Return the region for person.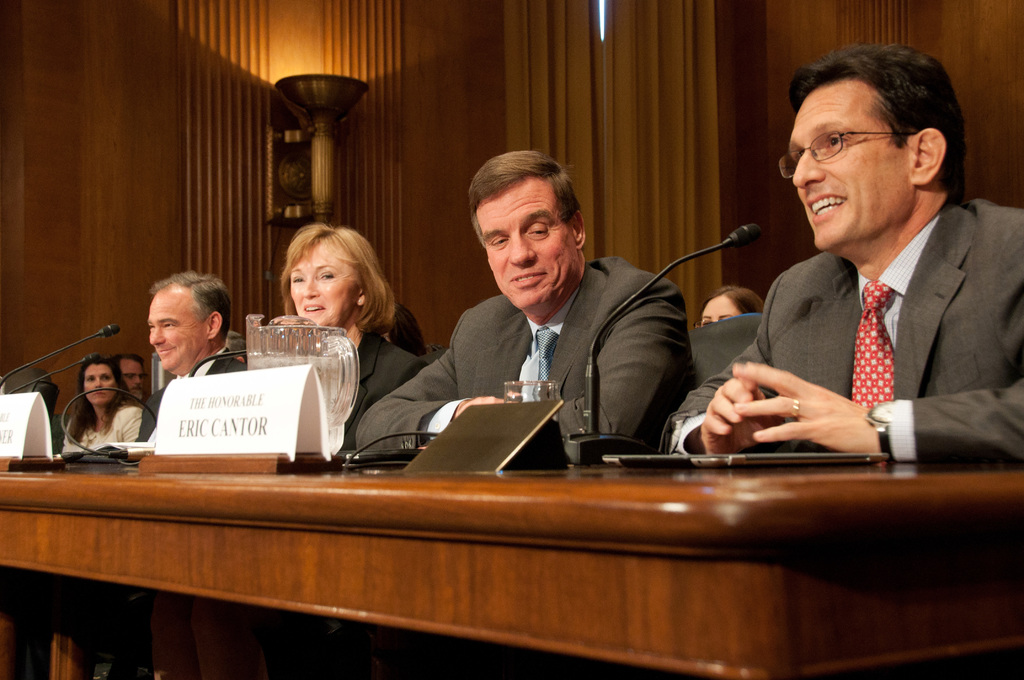
[117,350,153,412].
